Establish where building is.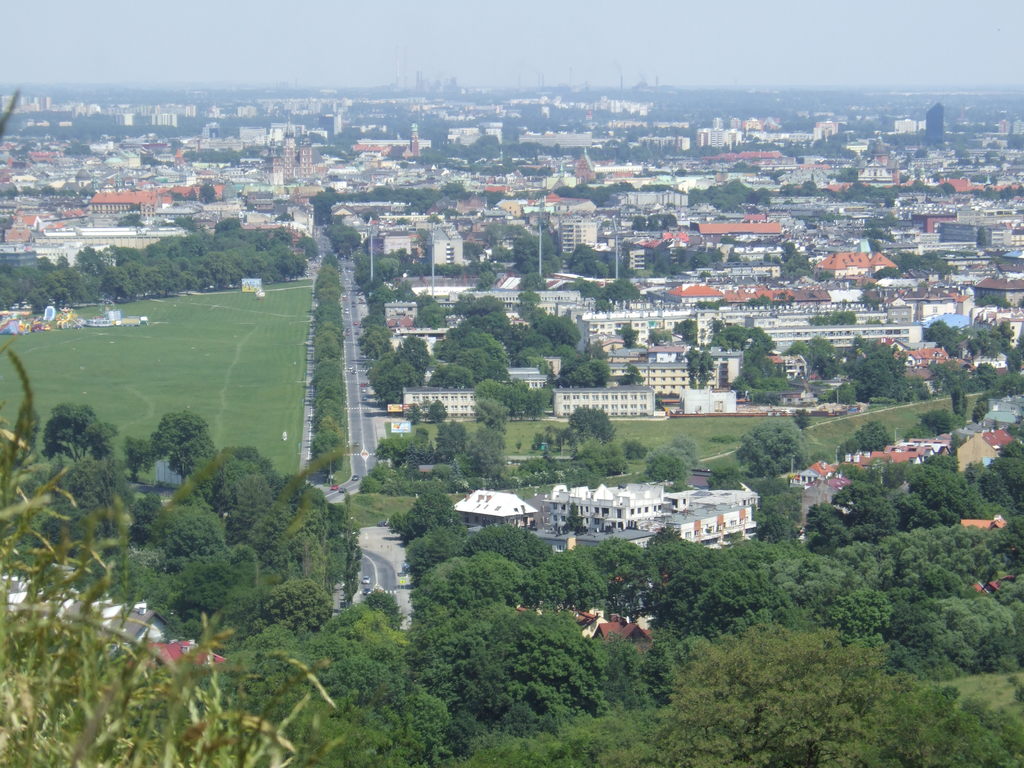
Established at {"x1": 506, "y1": 477, "x2": 765, "y2": 559}.
